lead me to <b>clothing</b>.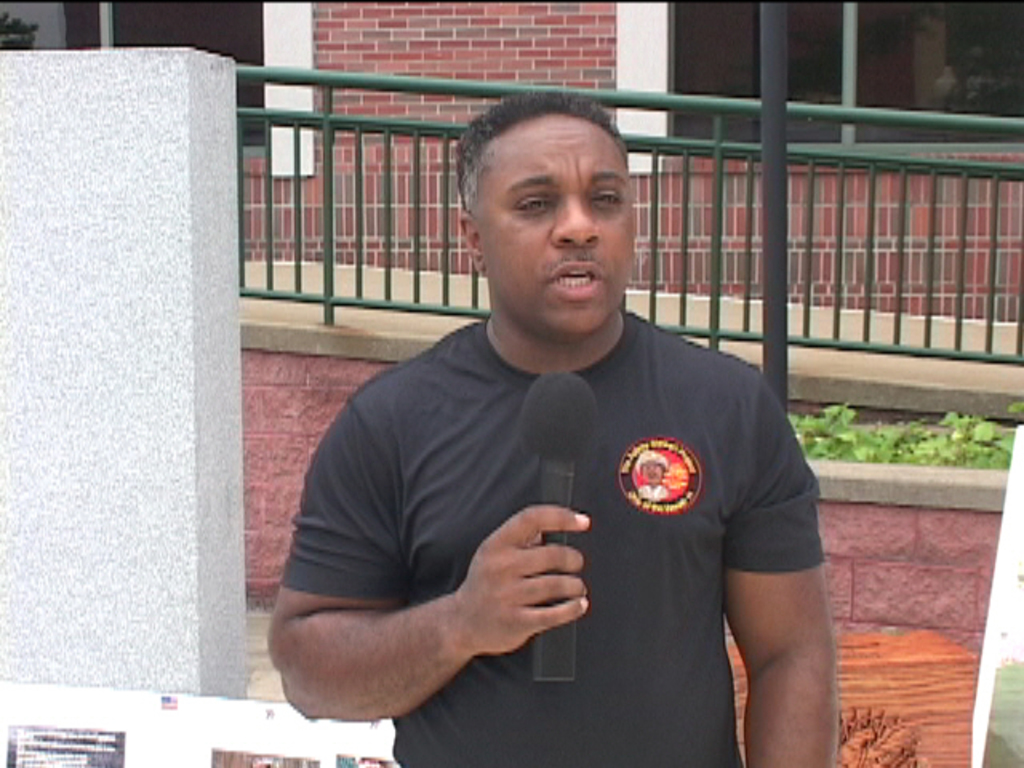
Lead to 344, 291, 814, 709.
